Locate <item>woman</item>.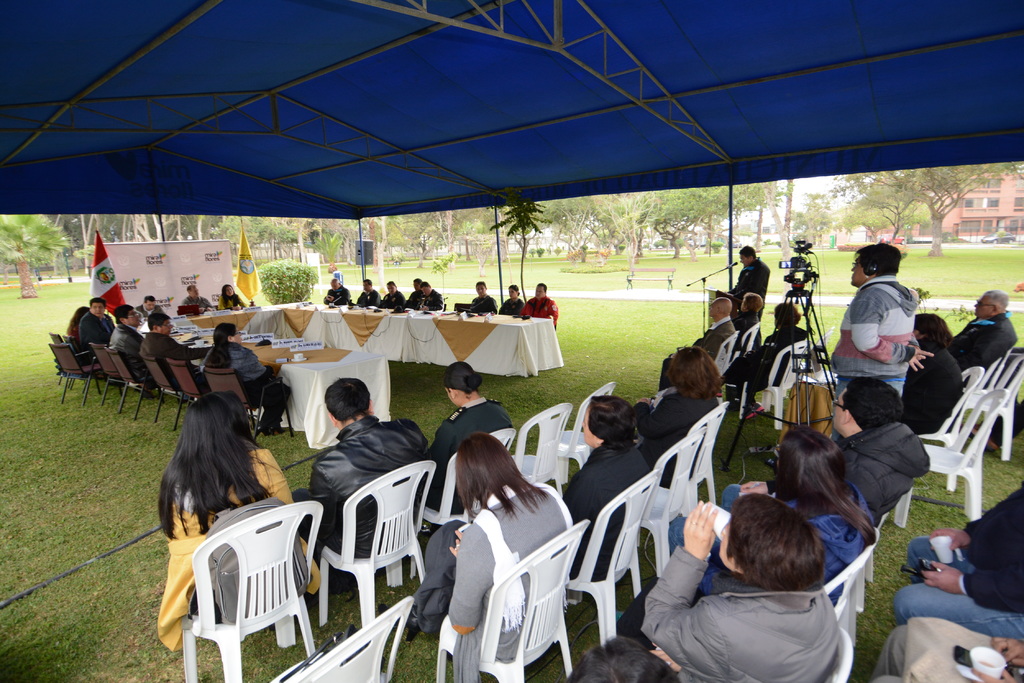
Bounding box: (left=158, top=389, right=327, bottom=658).
